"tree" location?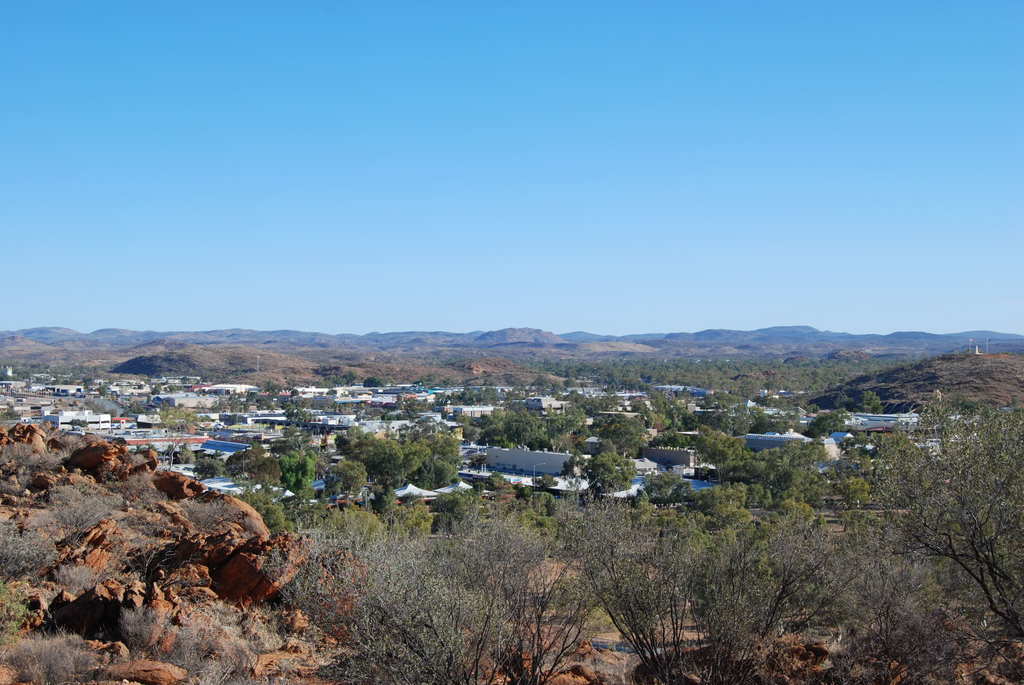
x1=615 y1=415 x2=664 y2=459
